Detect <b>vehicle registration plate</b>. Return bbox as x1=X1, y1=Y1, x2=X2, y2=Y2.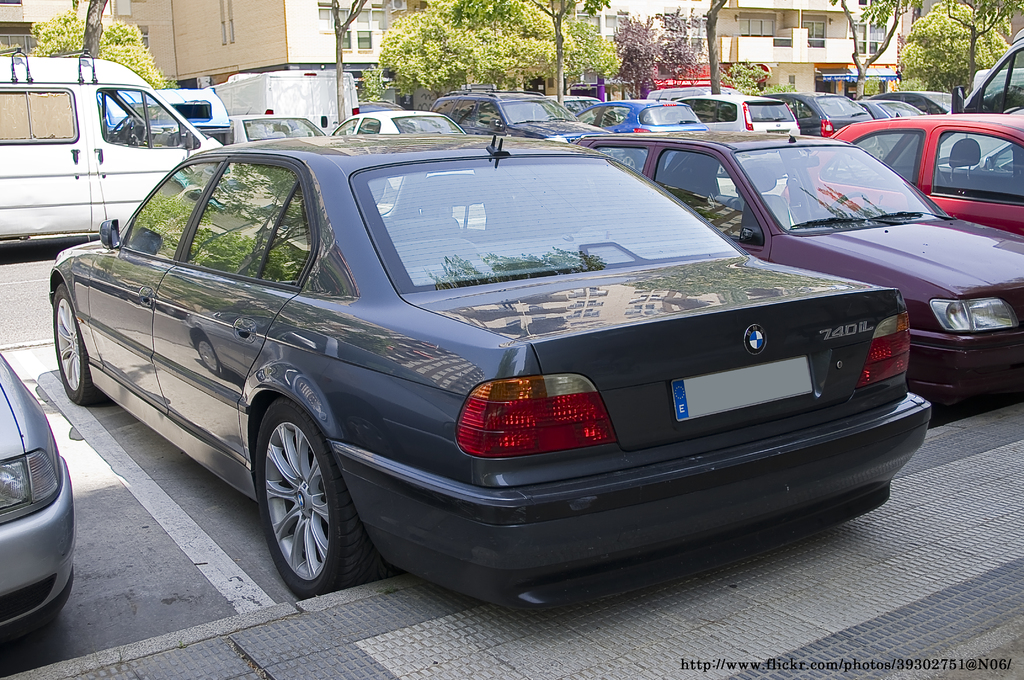
x1=668, y1=353, x2=816, y2=423.
